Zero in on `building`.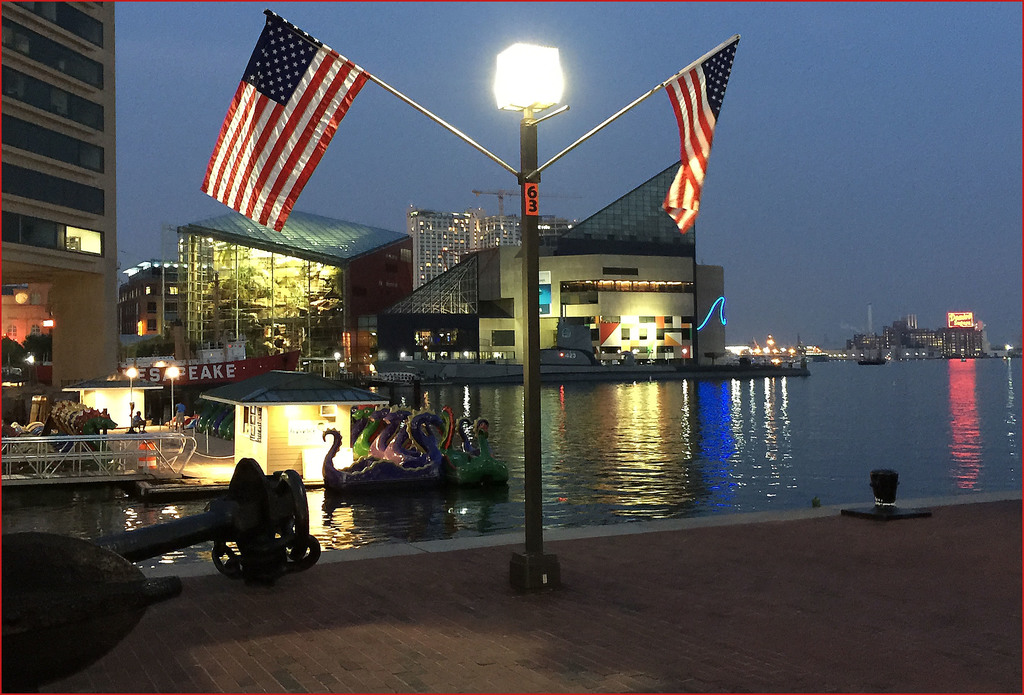
Zeroed in: (x1=409, y1=189, x2=581, y2=288).
